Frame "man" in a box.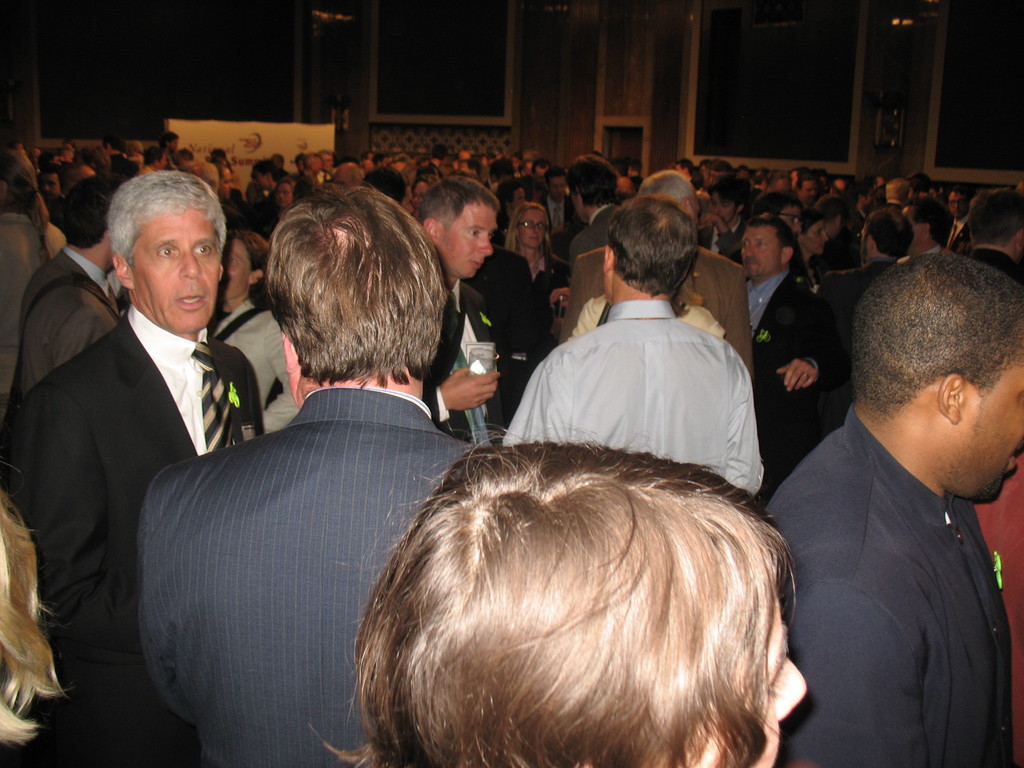
crop(12, 155, 276, 767).
